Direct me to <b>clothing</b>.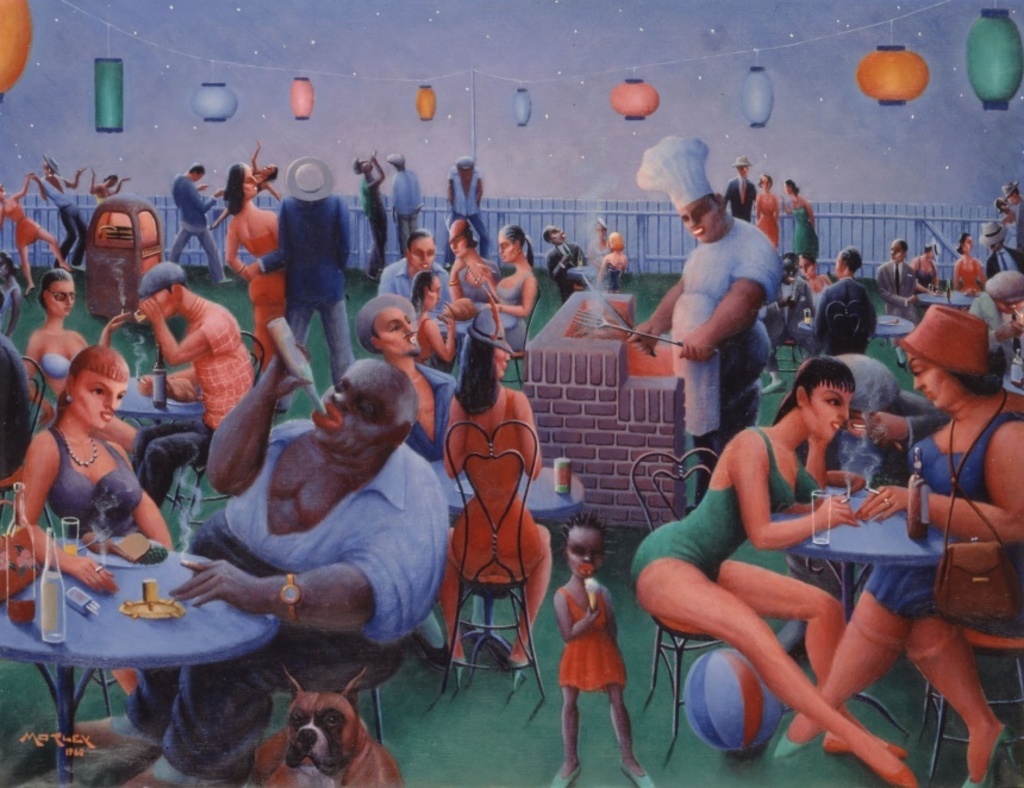
Direction: bbox(0, 333, 36, 477).
